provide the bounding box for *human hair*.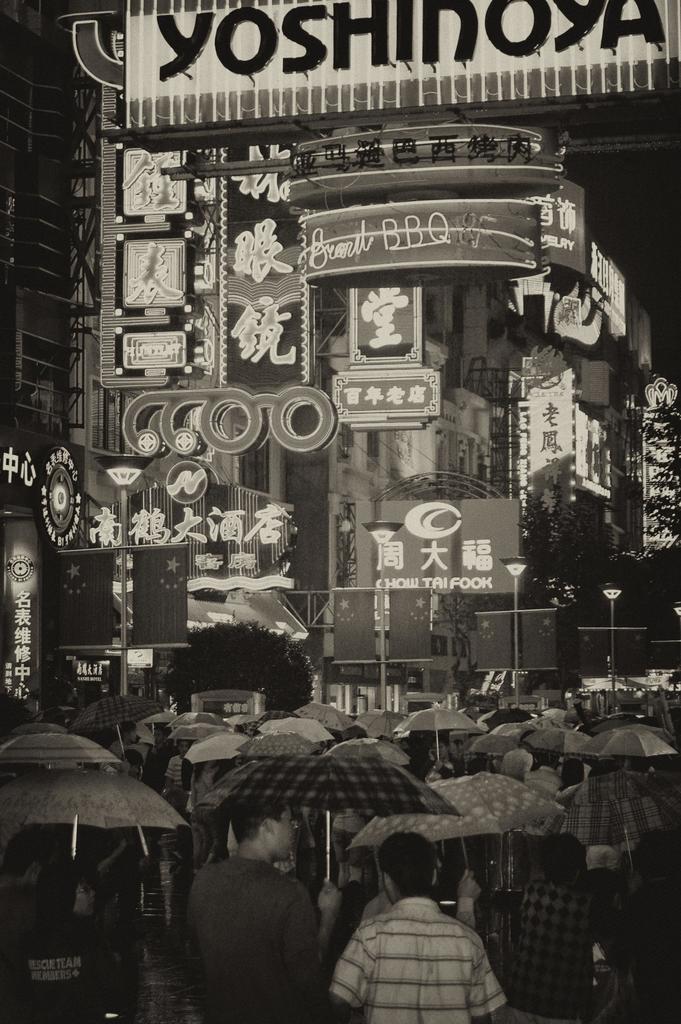
box(377, 833, 442, 892).
